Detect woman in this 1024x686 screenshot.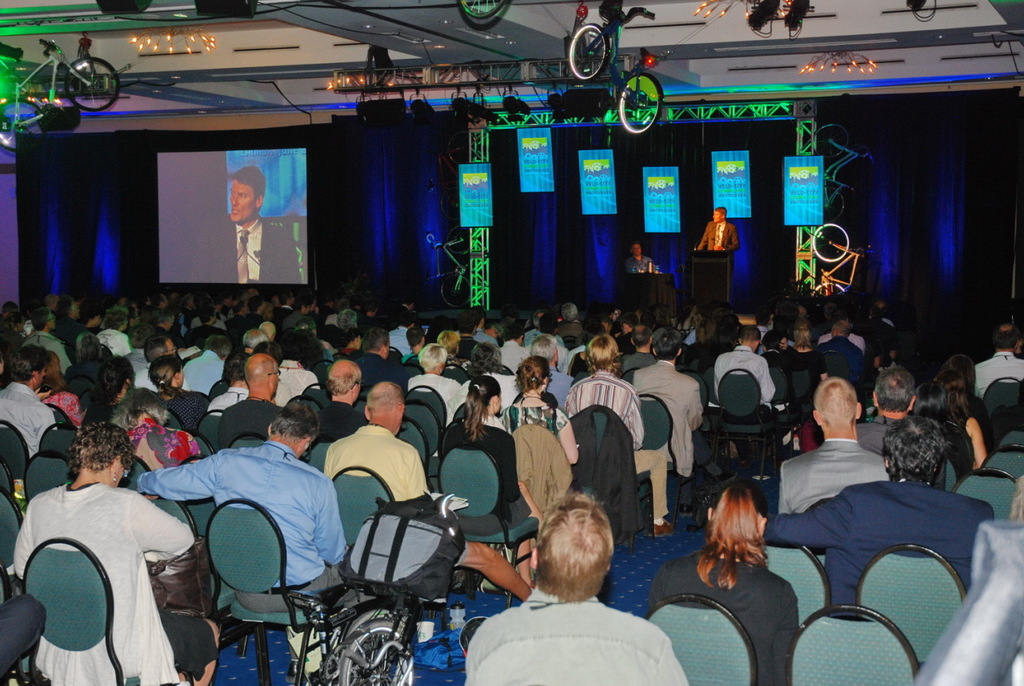
Detection: (x1=498, y1=302, x2=521, y2=330).
